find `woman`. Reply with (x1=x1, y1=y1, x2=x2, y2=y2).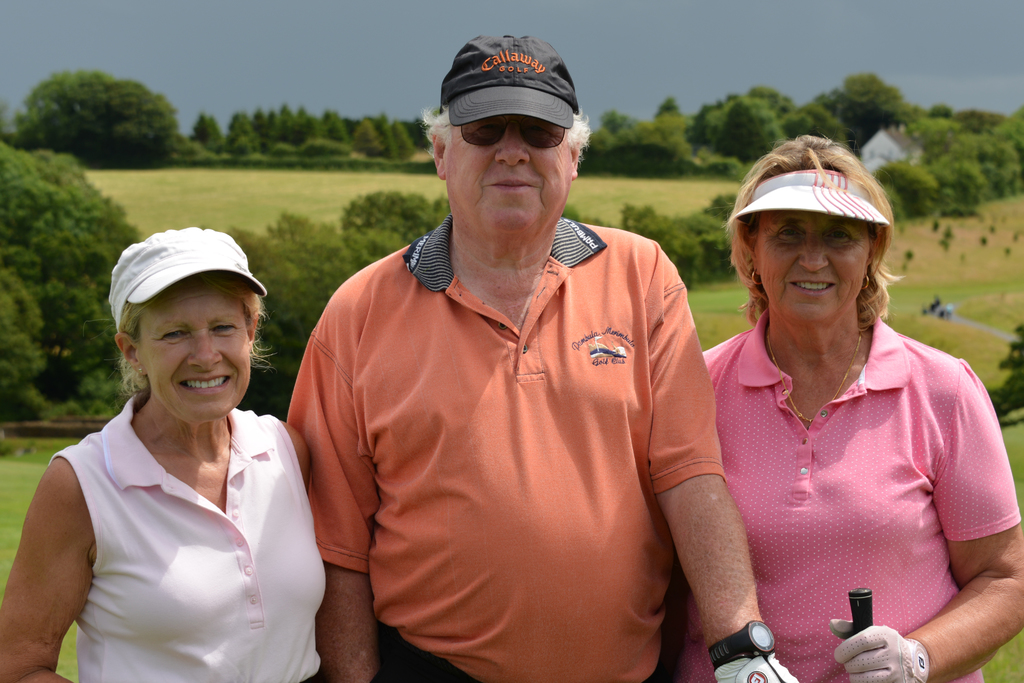
(x1=655, y1=133, x2=1023, y2=682).
